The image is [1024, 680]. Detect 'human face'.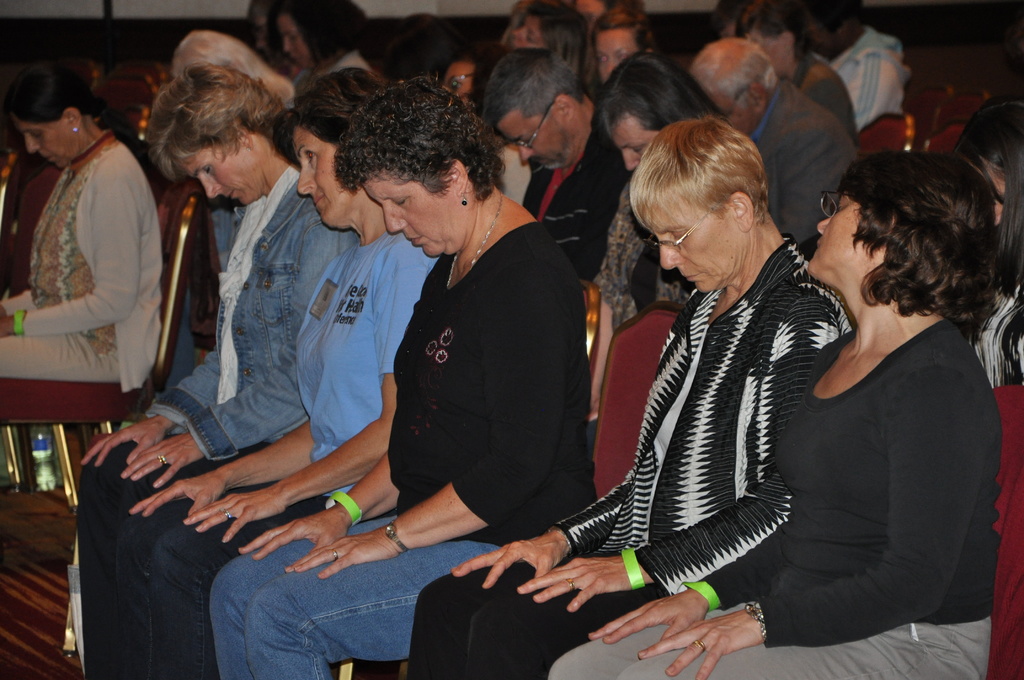
Detection: bbox=[617, 114, 662, 166].
